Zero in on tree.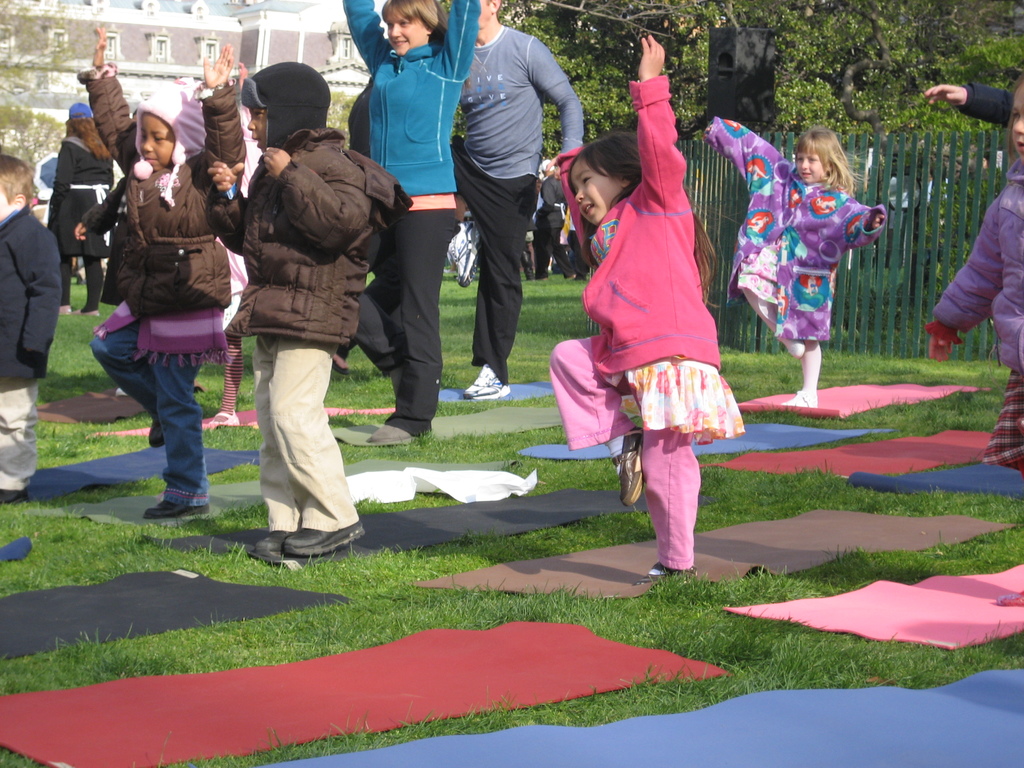
Zeroed in: 4:0:95:168.
